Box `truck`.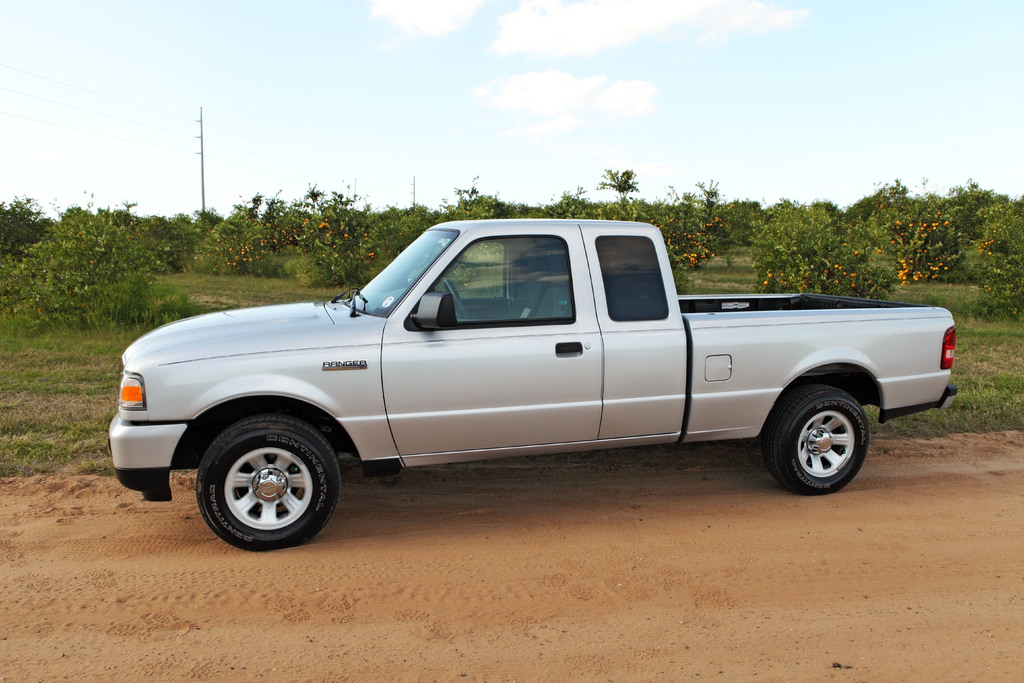
(90,213,920,536).
